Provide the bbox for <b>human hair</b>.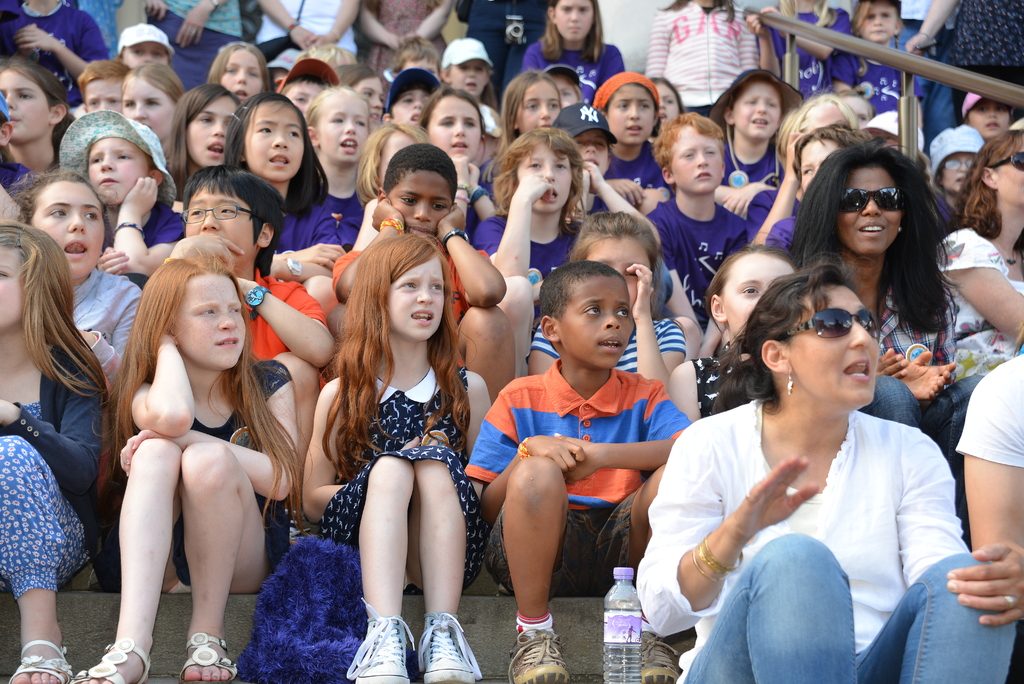
bbox(0, 54, 75, 142).
